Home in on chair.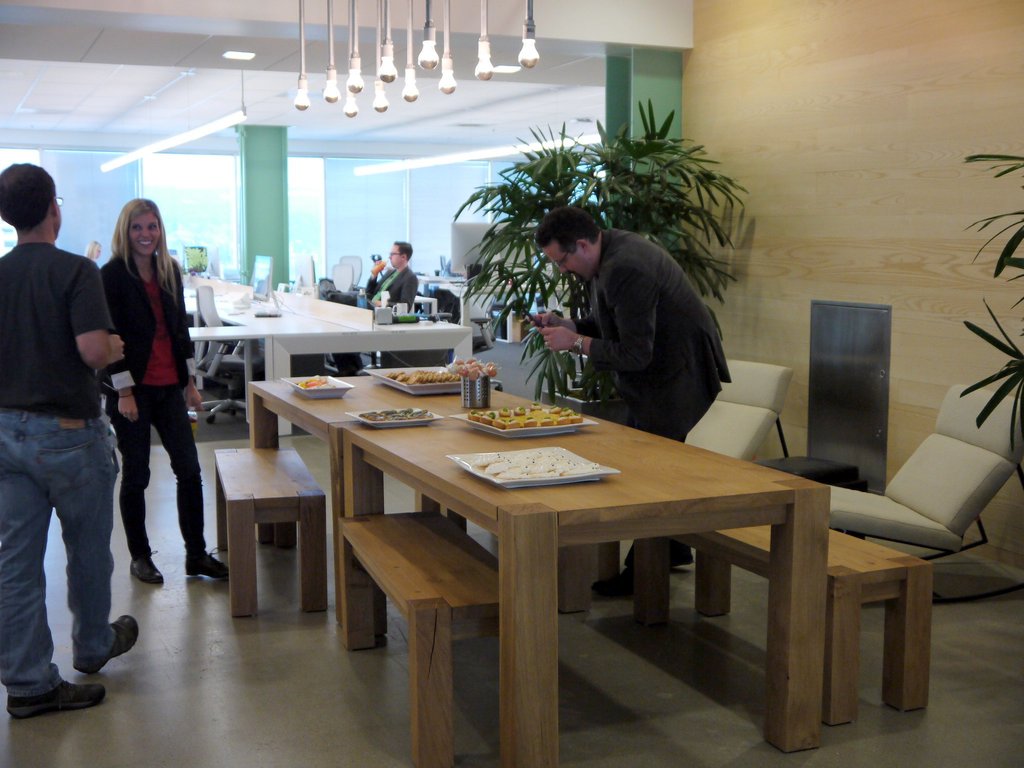
Homed in at 682:356:792:465.
